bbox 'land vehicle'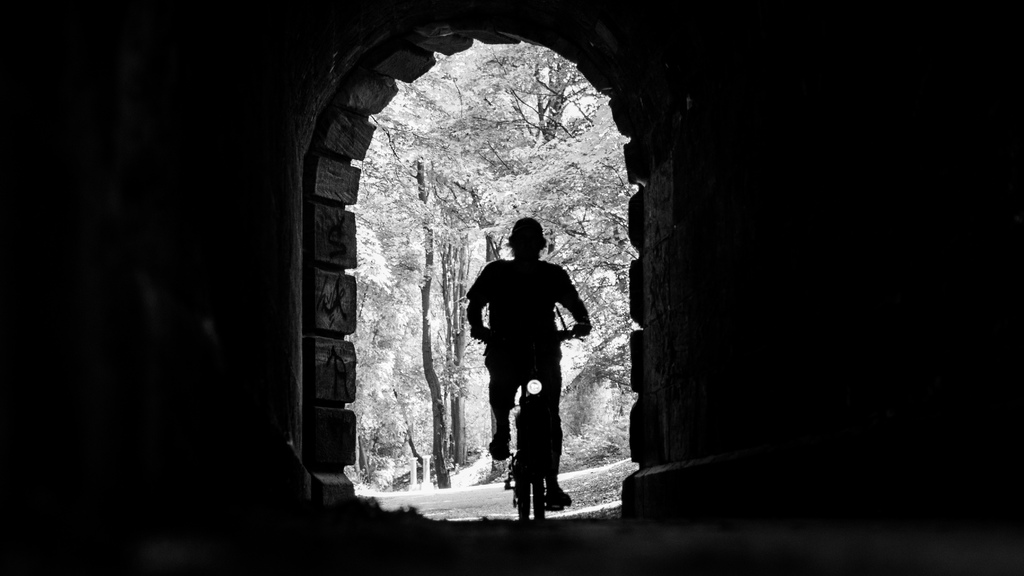
x1=477, y1=322, x2=585, y2=520
